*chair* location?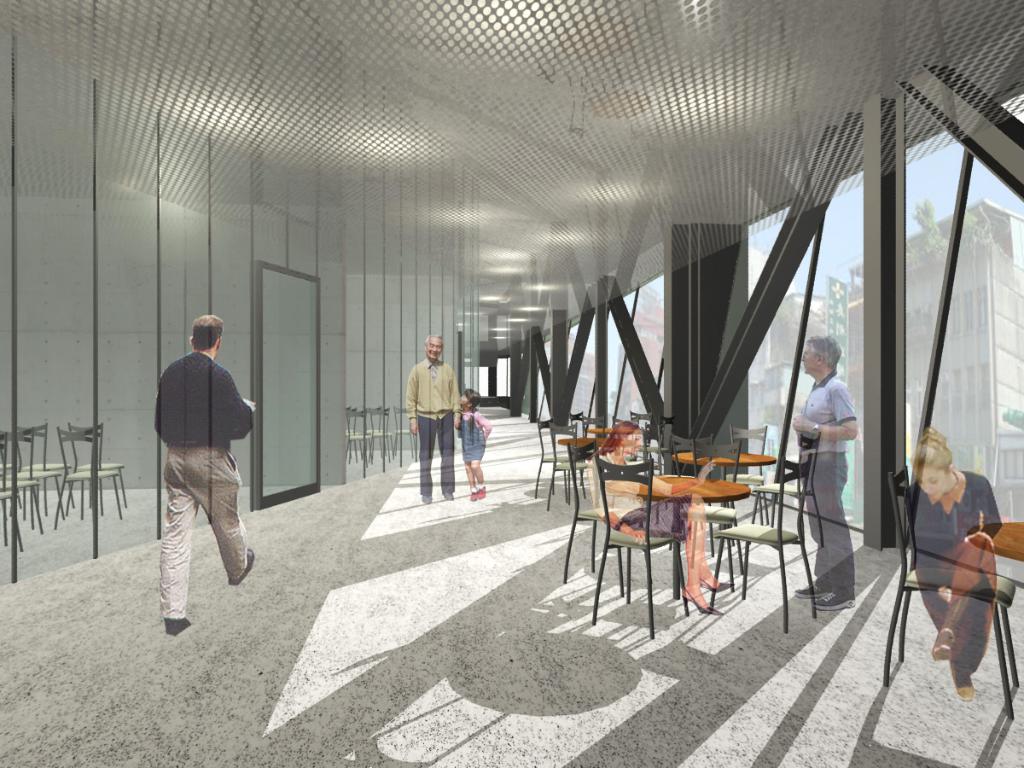
350:405:372:469
